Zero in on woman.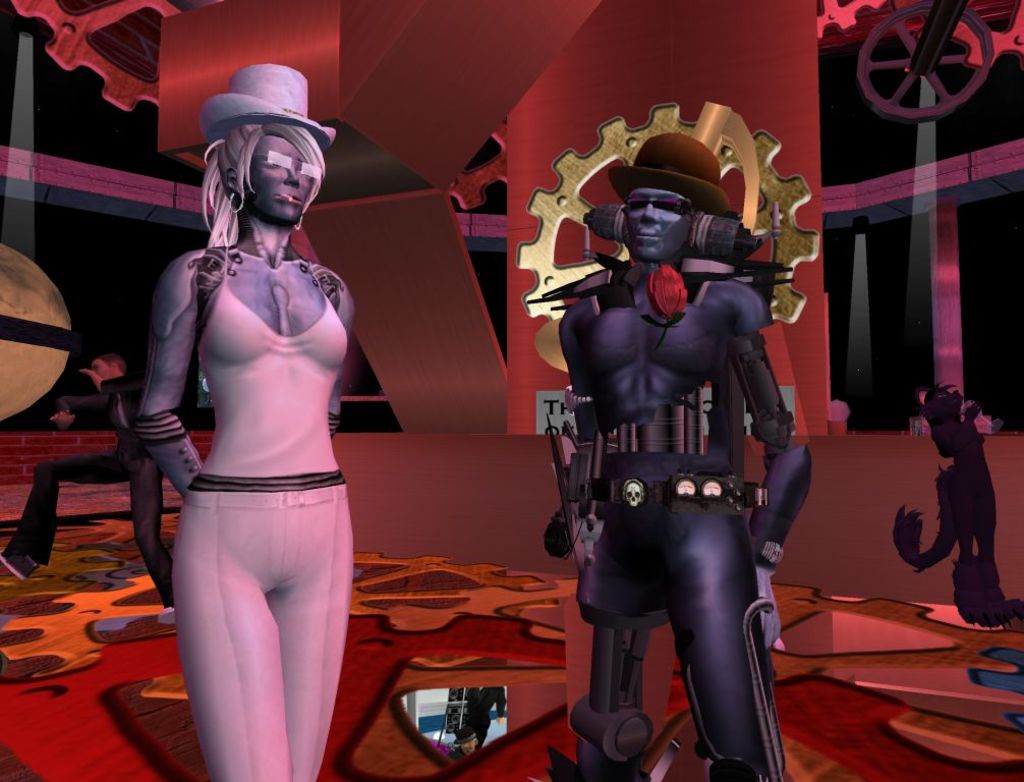
Zeroed in: <bbox>134, 69, 365, 781</bbox>.
